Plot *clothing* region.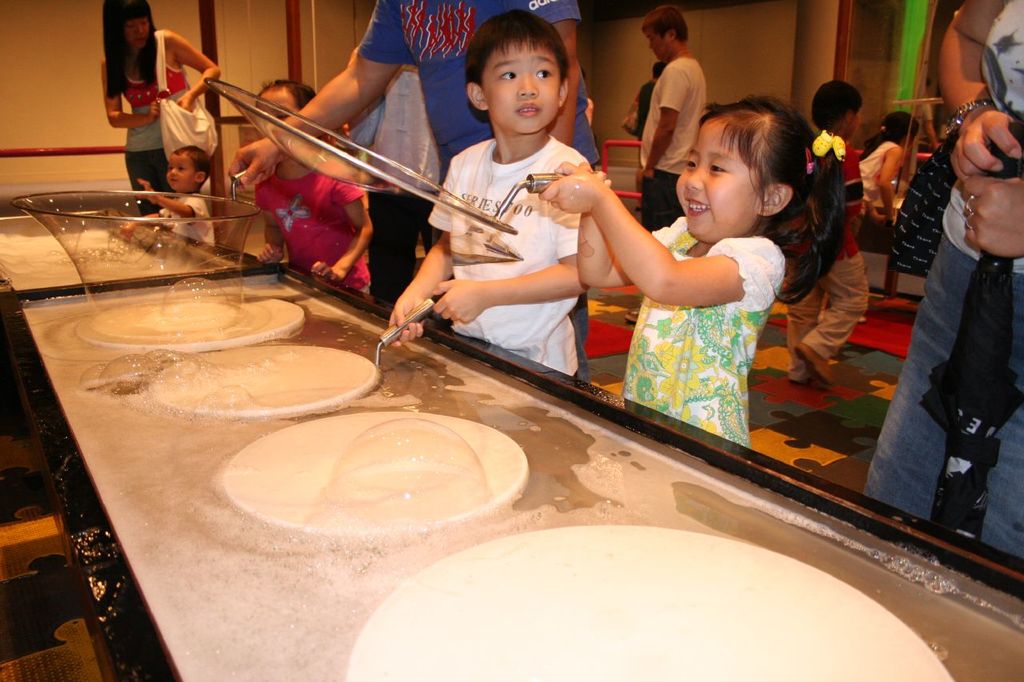
Plotted at x1=637 y1=62 x2=712 y2=221.
